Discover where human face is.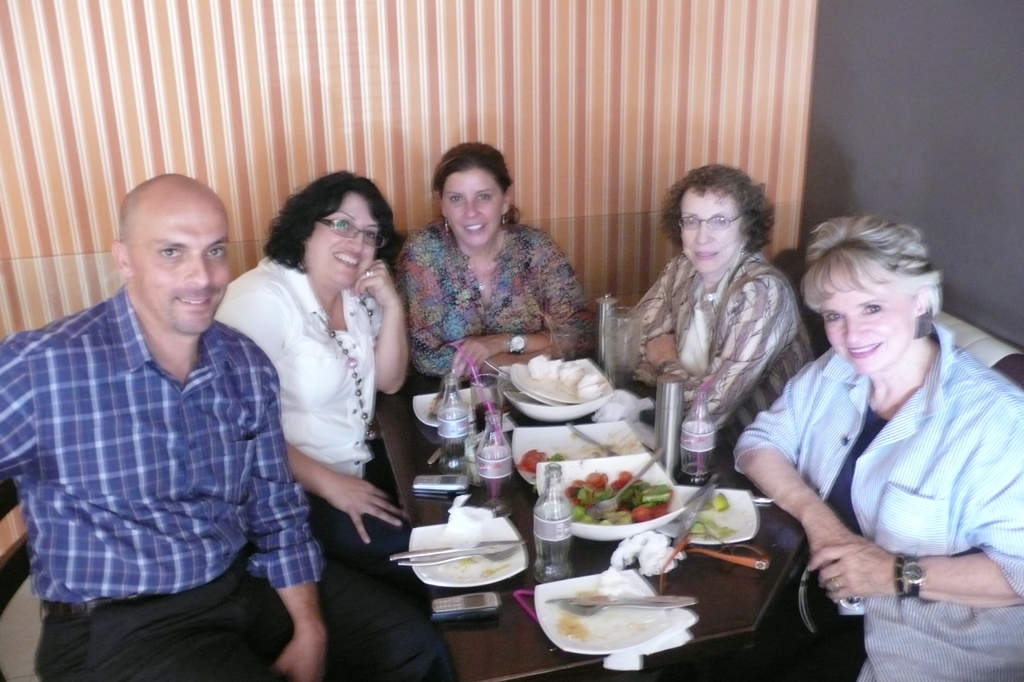
Discovered at Rect(444, 170, 501, 244).
